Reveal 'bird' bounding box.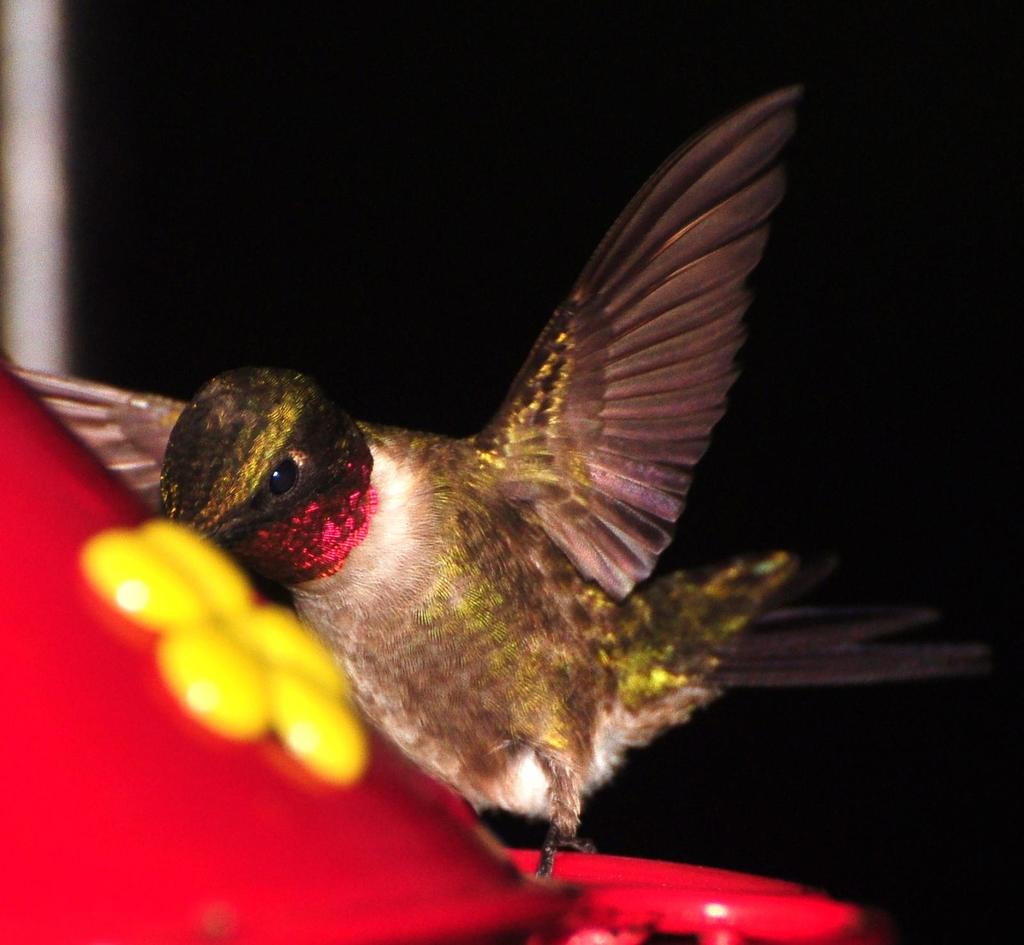
Revealed: l=4, t=92, r=812, b=887.
